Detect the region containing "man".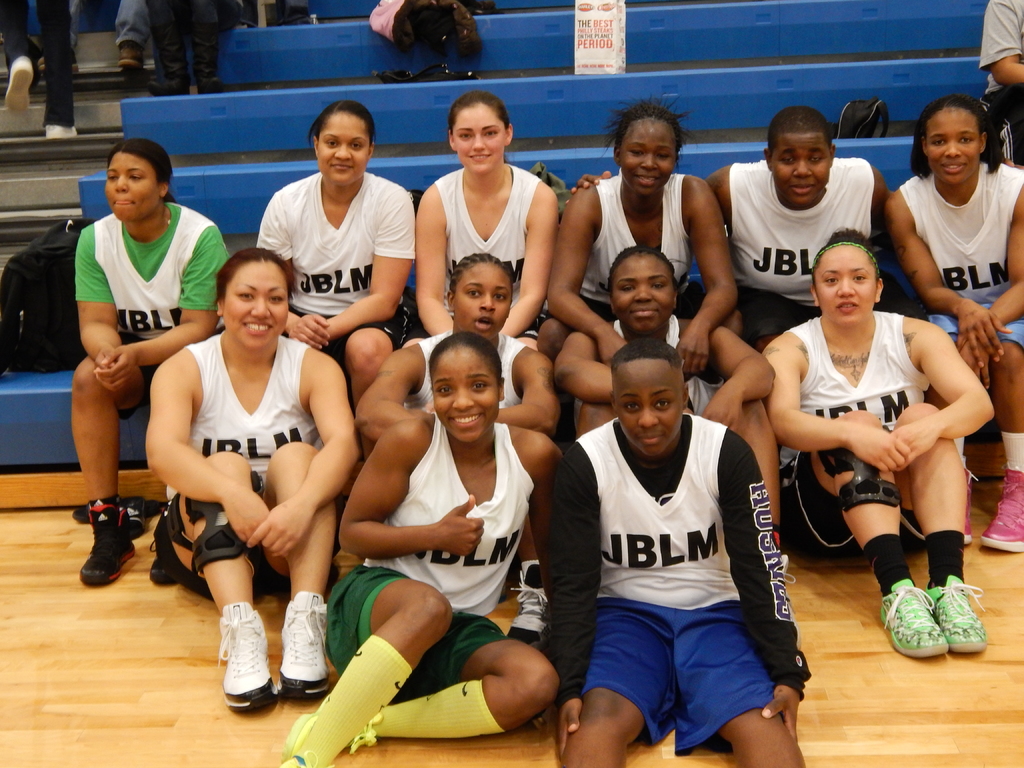
542,294,799,767.
